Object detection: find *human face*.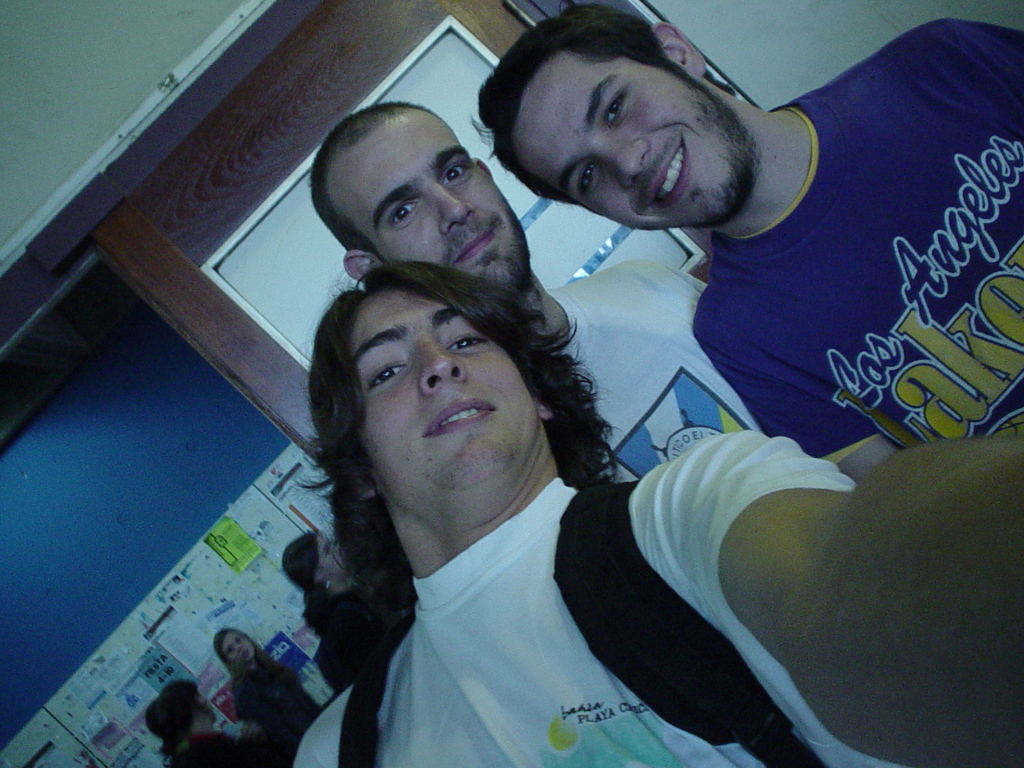
crop(320, 534, 356, 575).
